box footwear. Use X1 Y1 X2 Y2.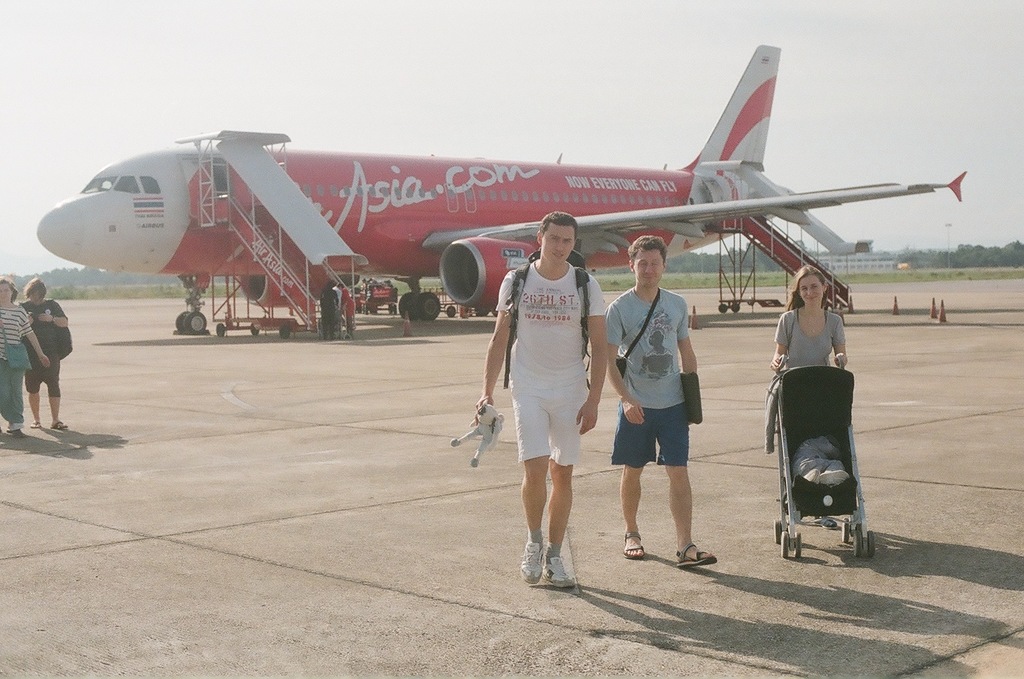
624 527 649 559.
